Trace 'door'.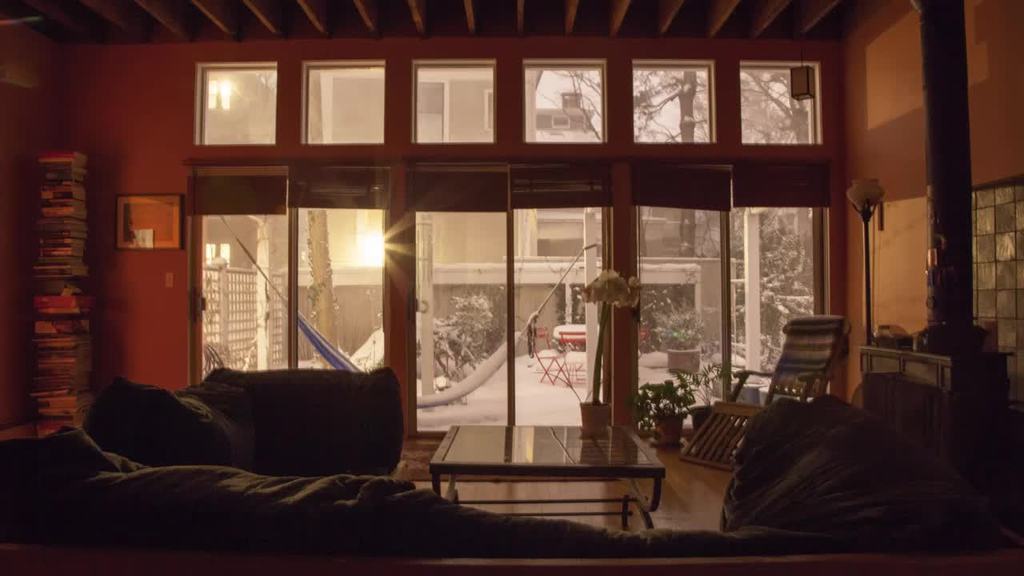
Traced to 194,162,292,381.
